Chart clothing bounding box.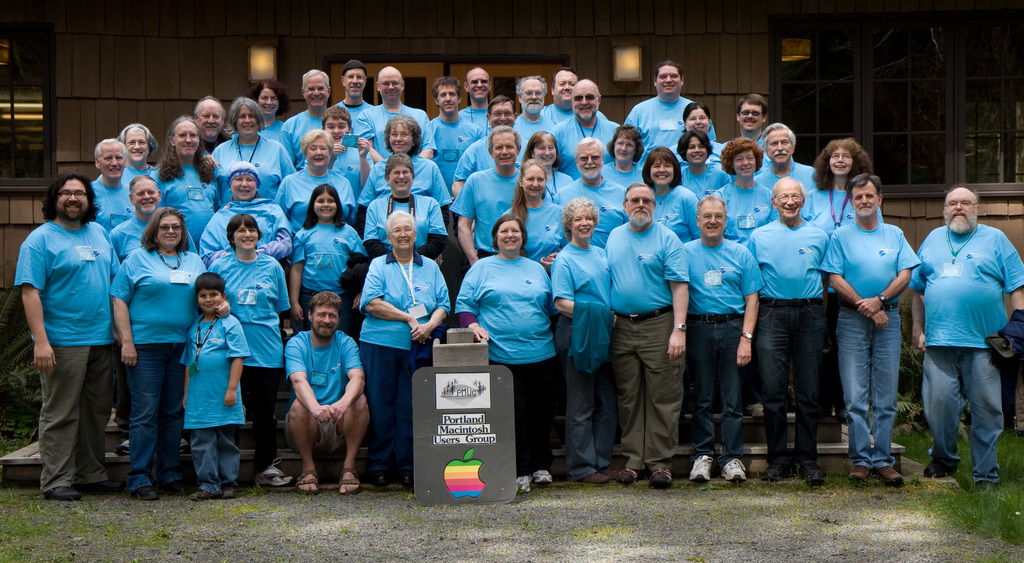
Charted: <box>159,165,213,245</box>.
